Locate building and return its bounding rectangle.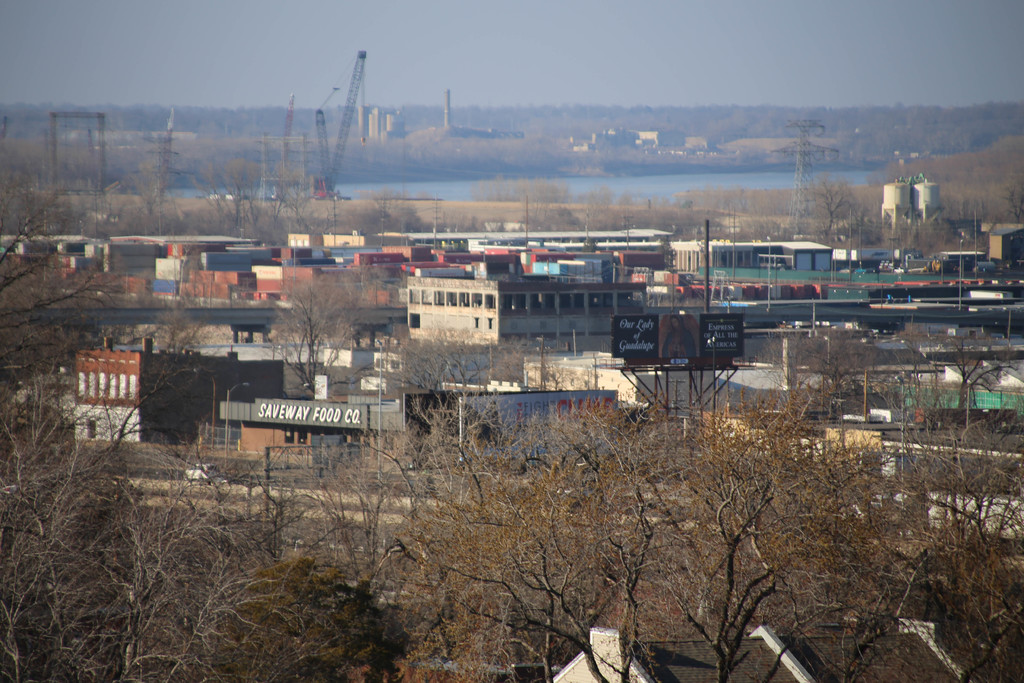
region(78, 338, 326, 441).
